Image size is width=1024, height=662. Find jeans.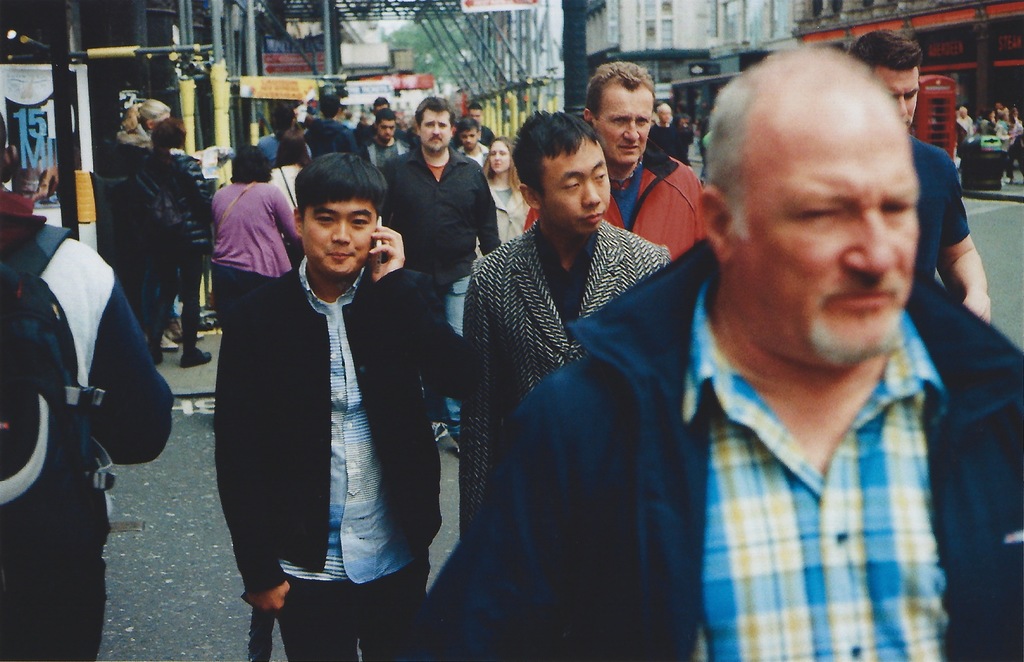
0, 546, 109, 661.
